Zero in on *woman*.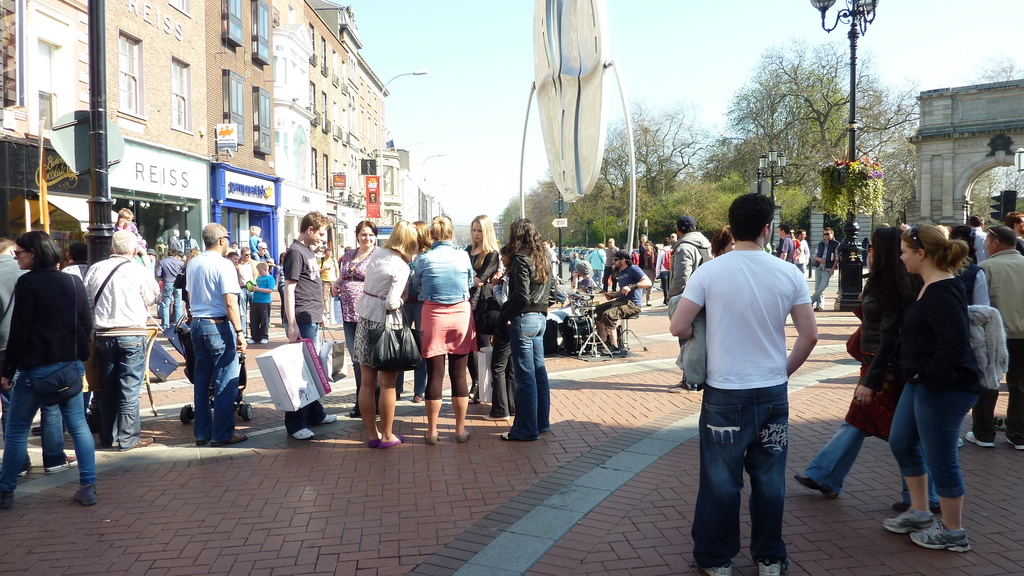
Zeroed in: (x1=500, y1=218, x2=555, y2=444).
